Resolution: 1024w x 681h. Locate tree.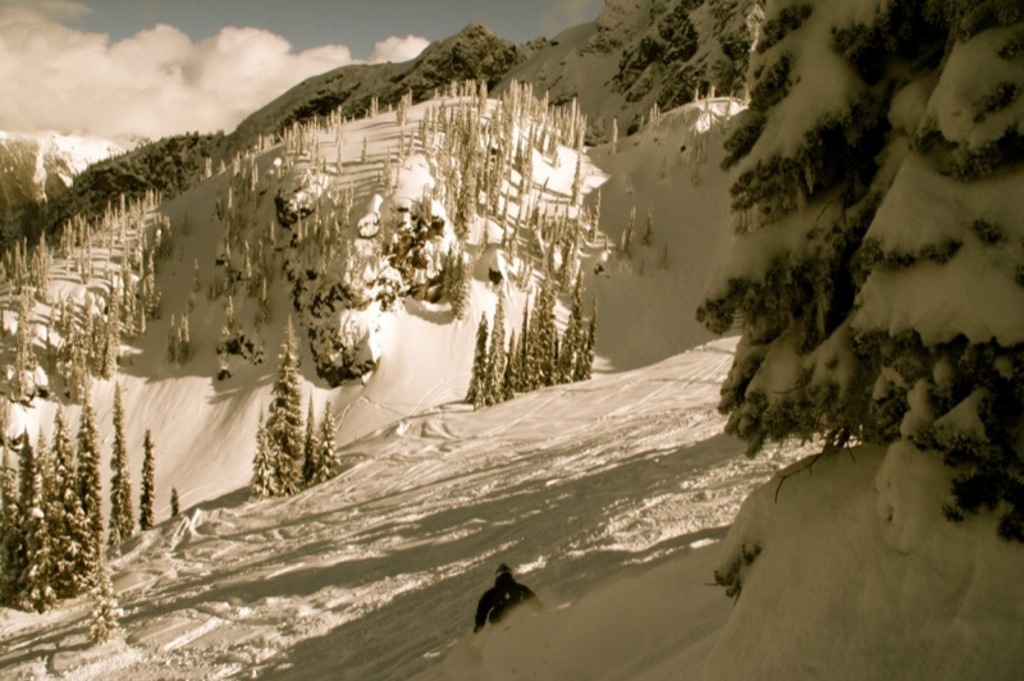
170:485:182:520.
